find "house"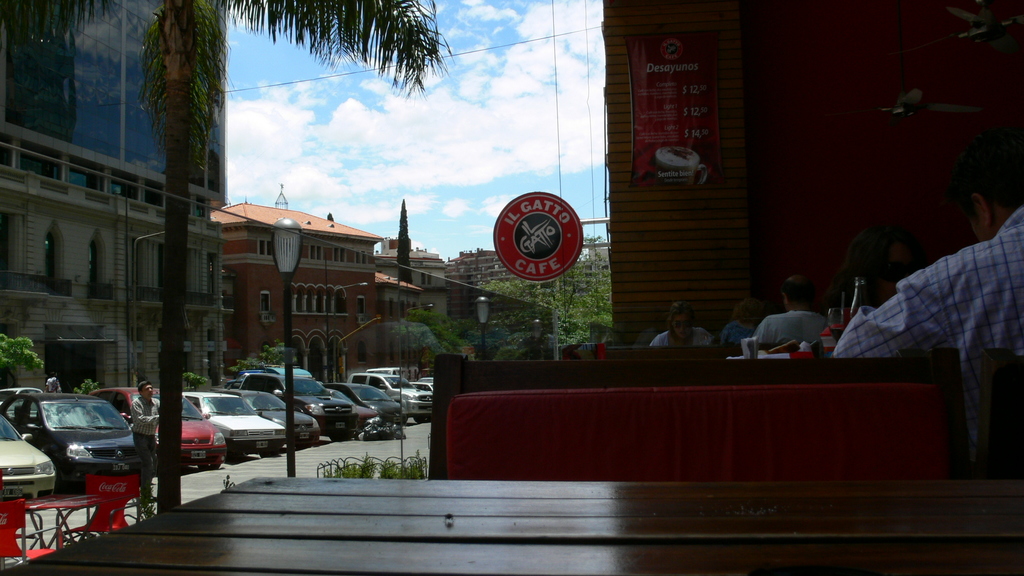
[400, 233, 459, 352]
